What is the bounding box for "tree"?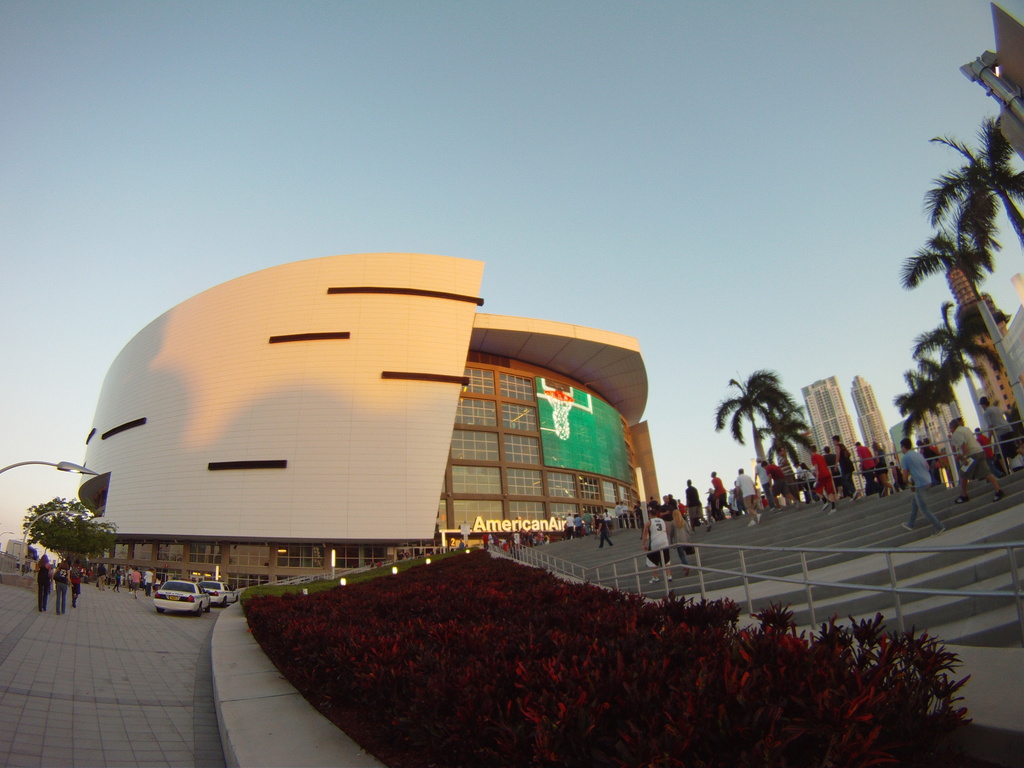
bbox(899, 236, 1023, 404).
